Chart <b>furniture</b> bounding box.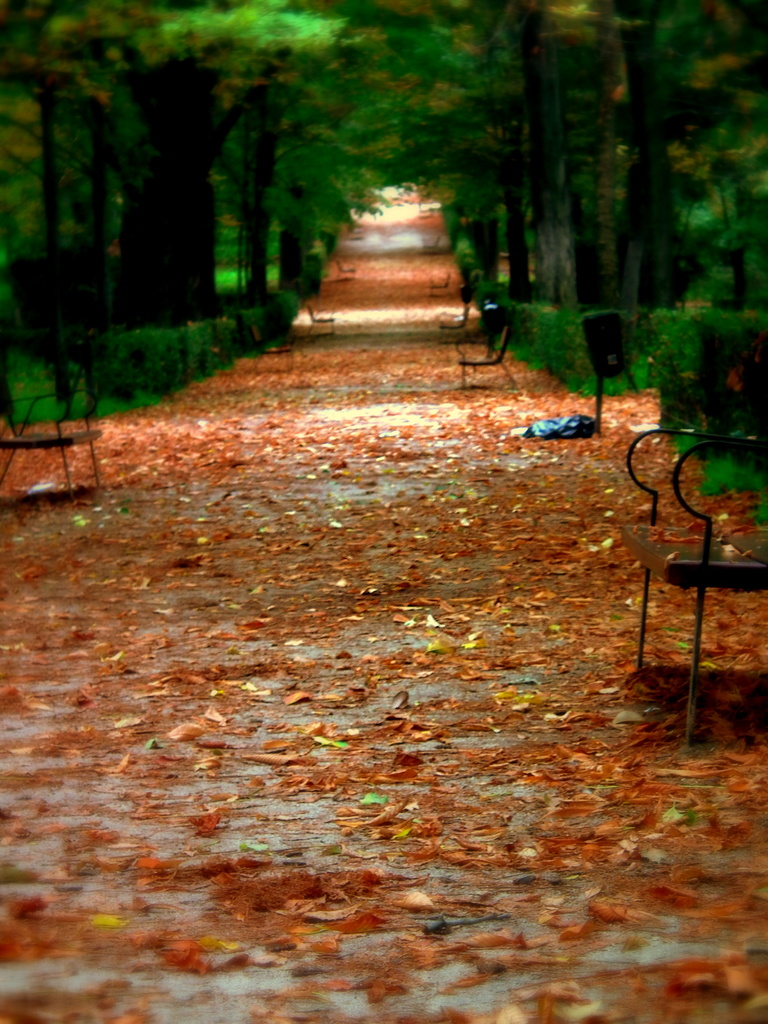
Charted: {"left": 455, "top": 294, "right": 520, "bottom": 392}.
